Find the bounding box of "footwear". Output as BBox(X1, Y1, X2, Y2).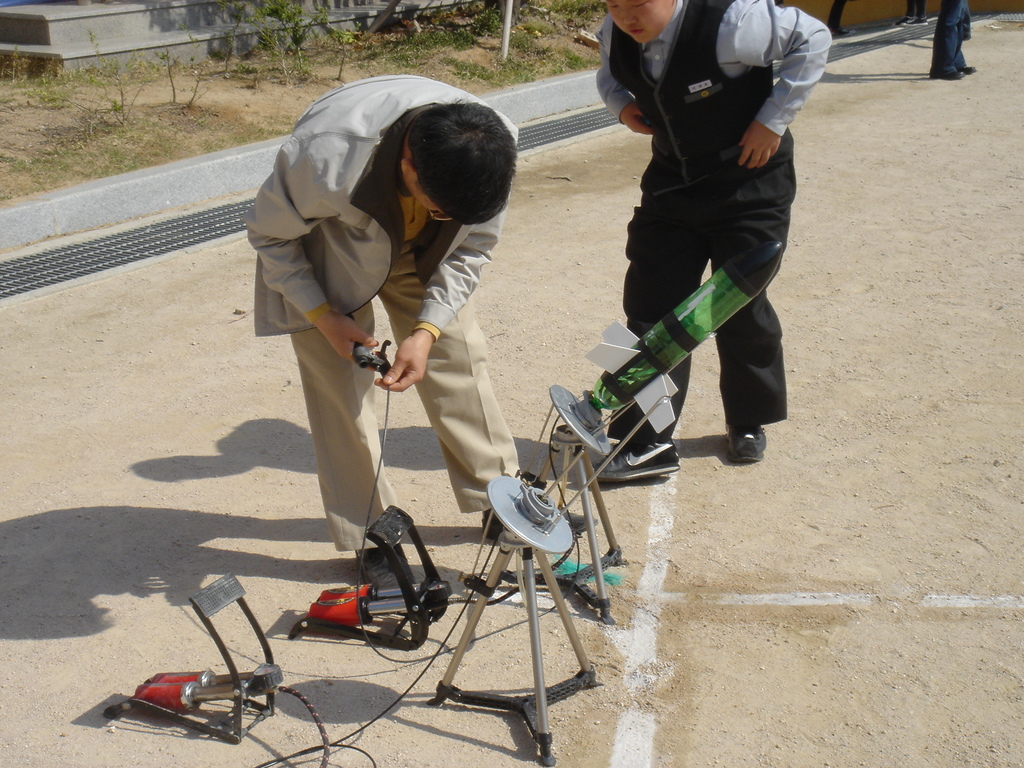
BBox(945, 69, 964, 81).
